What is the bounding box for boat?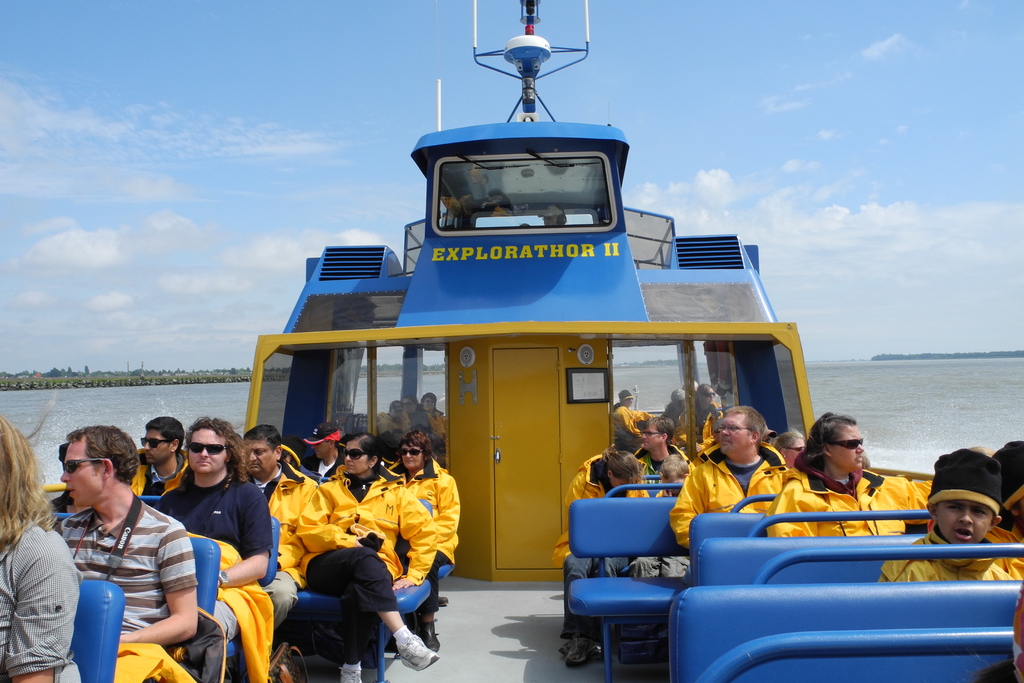
(left=0, top=0, right=1023, bottom=682).
